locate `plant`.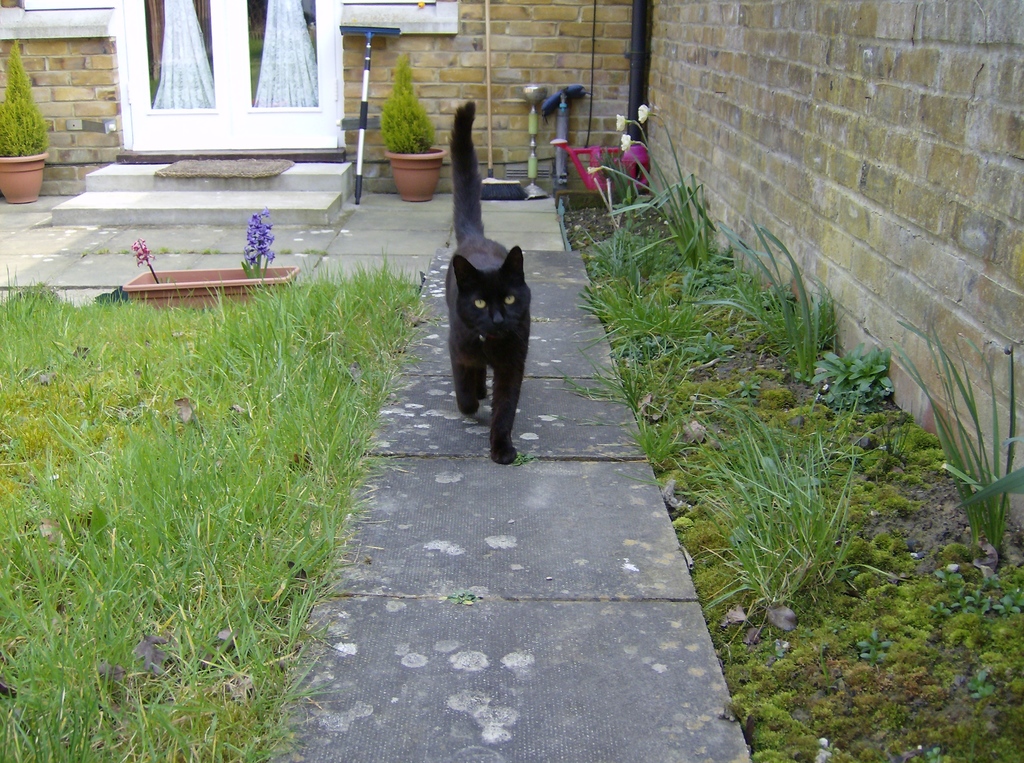
Bounding box: <region>235, 207, 291, 277</region>.
